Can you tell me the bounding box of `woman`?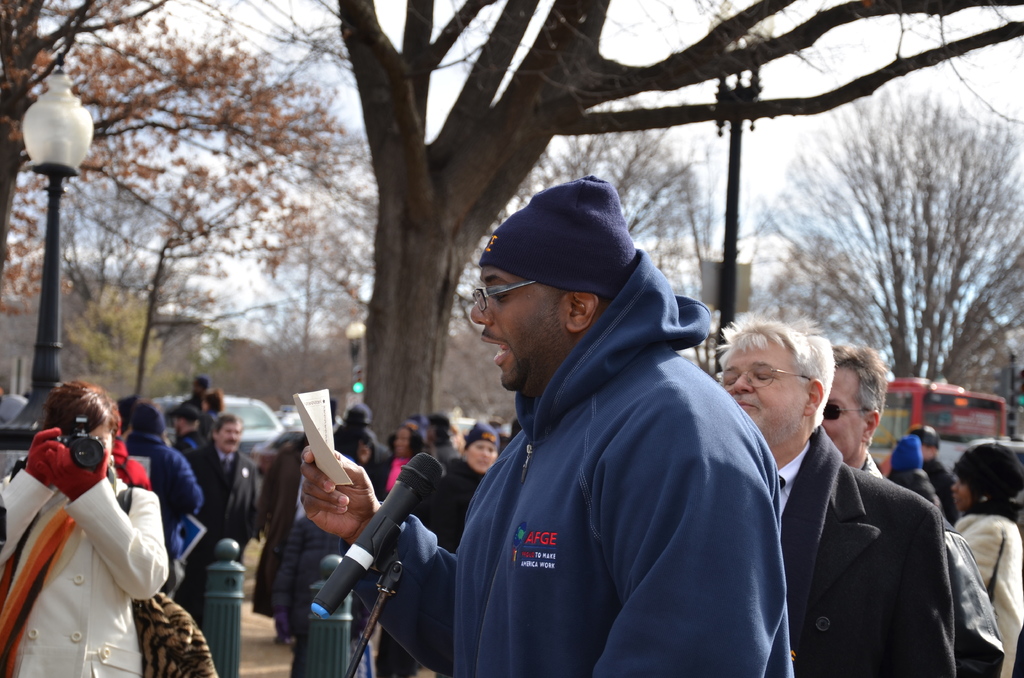
select_region(948, 442, 1023, 677).
